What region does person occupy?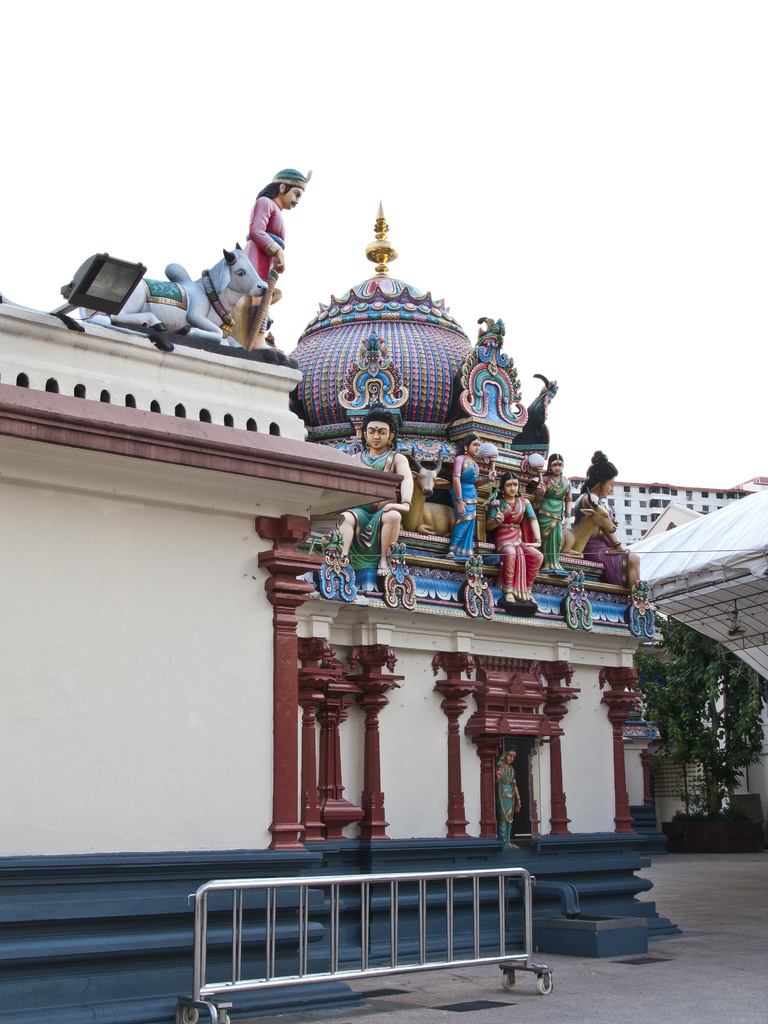
locate(528, 452, 584, 542).
